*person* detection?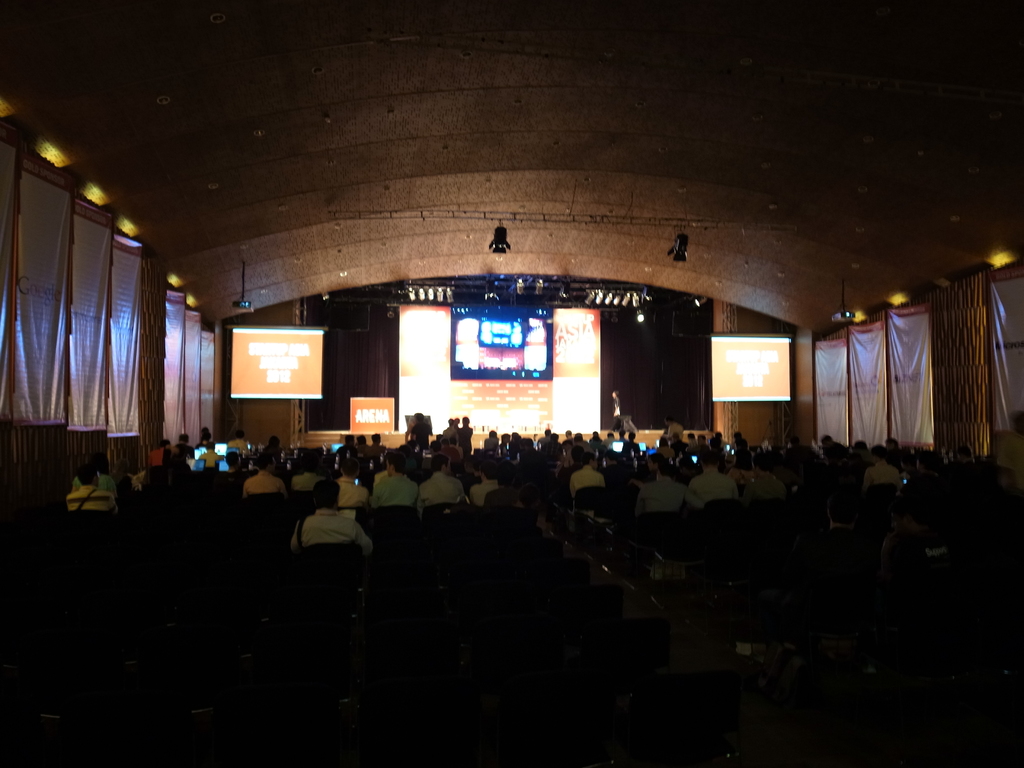
568 452 602 492
